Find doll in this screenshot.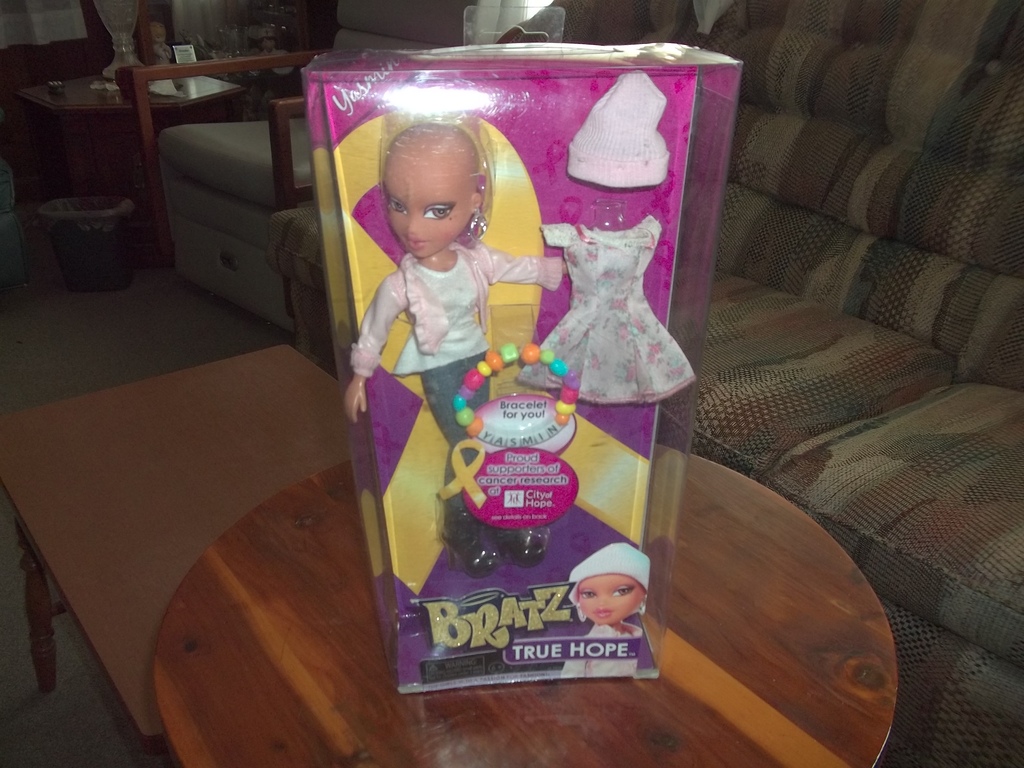
The bounding box for doll is 551/545/648/675.
